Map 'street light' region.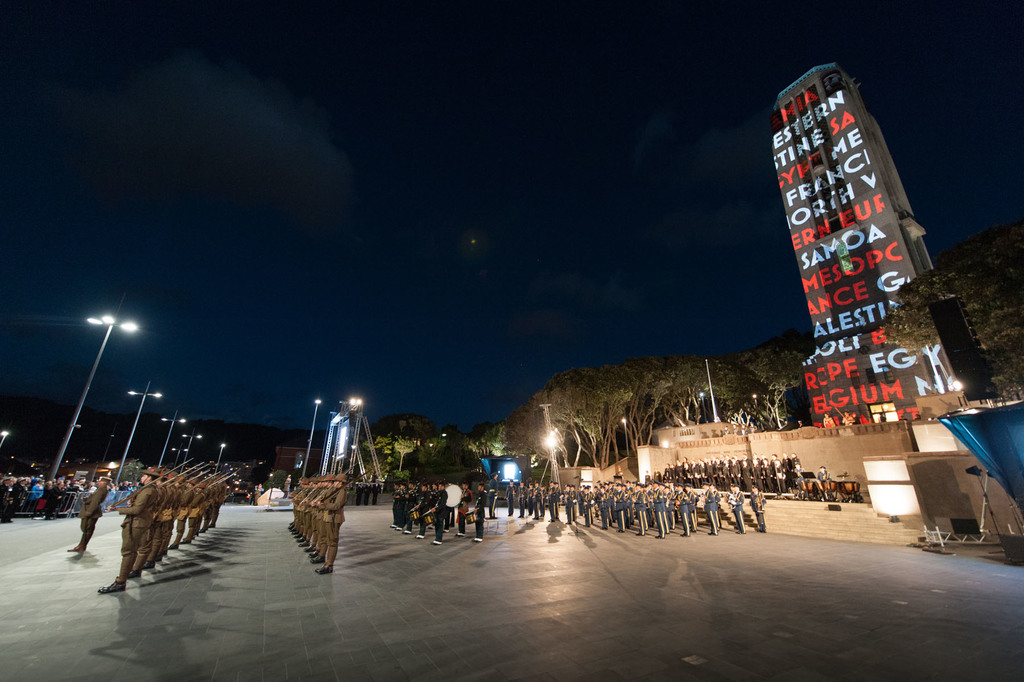
Mapped to bbox=(694, 391, 706, 422).
